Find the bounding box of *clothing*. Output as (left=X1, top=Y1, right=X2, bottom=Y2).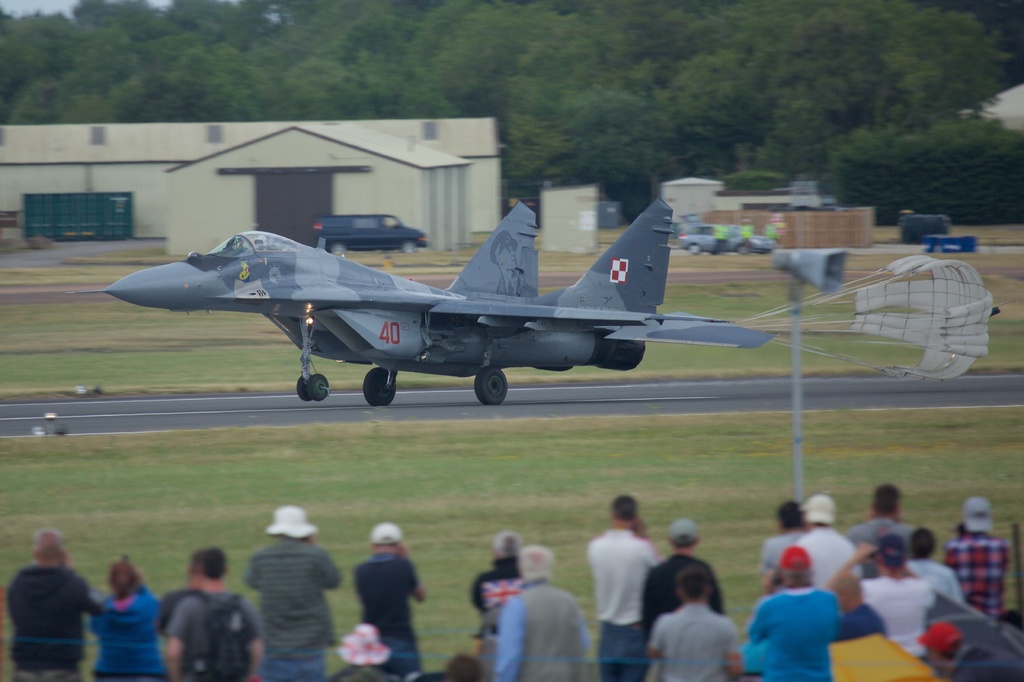
(left=747, top=589, right=842, bottom=681).
